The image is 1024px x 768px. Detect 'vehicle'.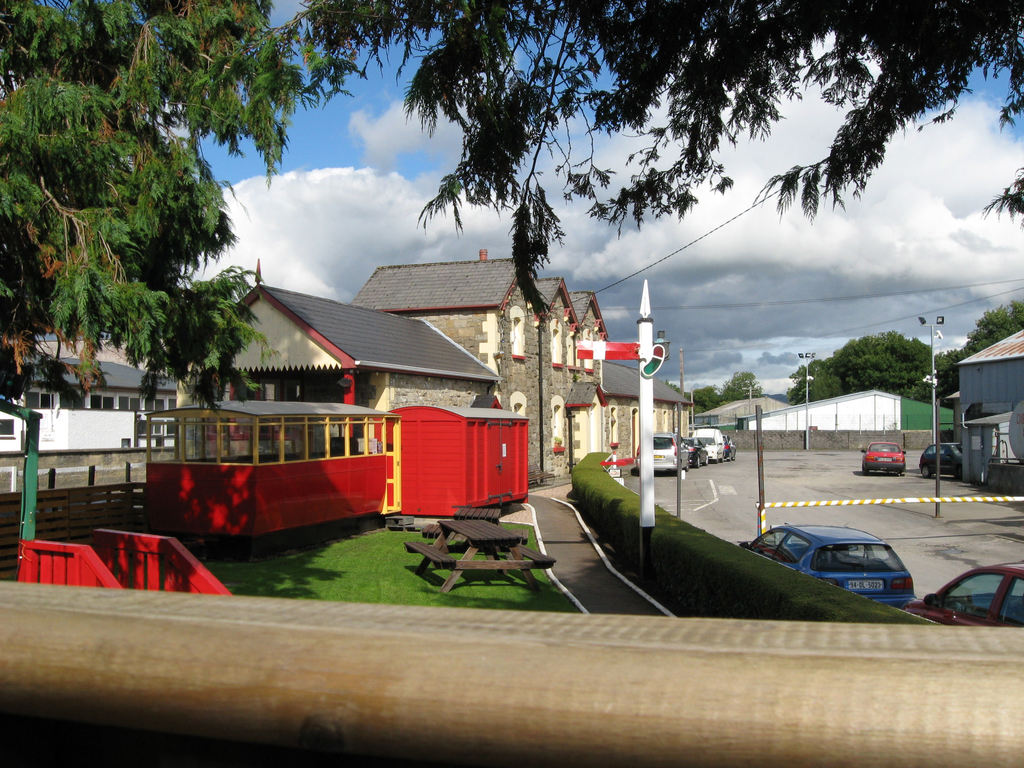
Detection: select_region(721, 435, 737, 461).
